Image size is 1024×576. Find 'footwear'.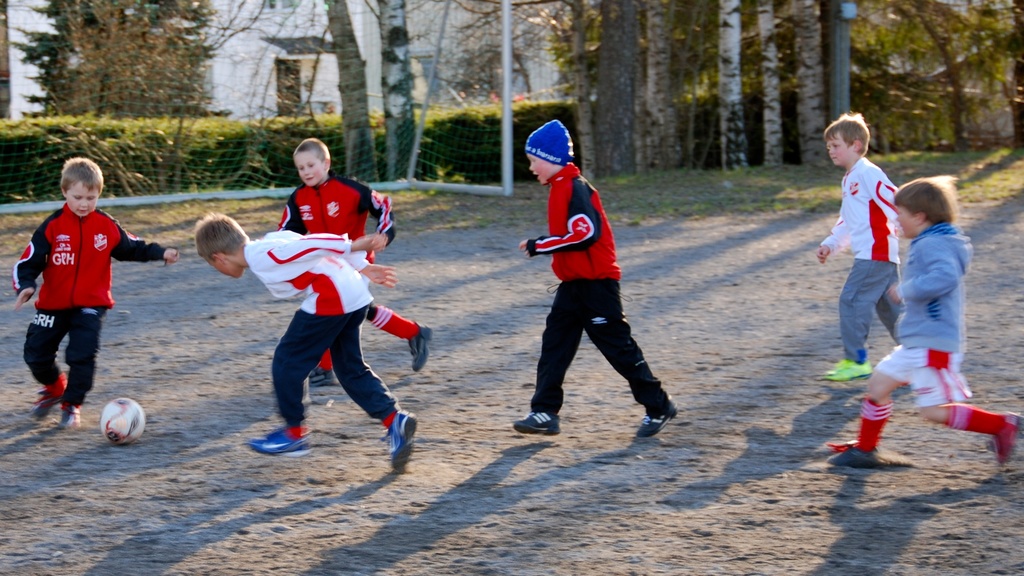
select_region(636, 393, 680, 440).
